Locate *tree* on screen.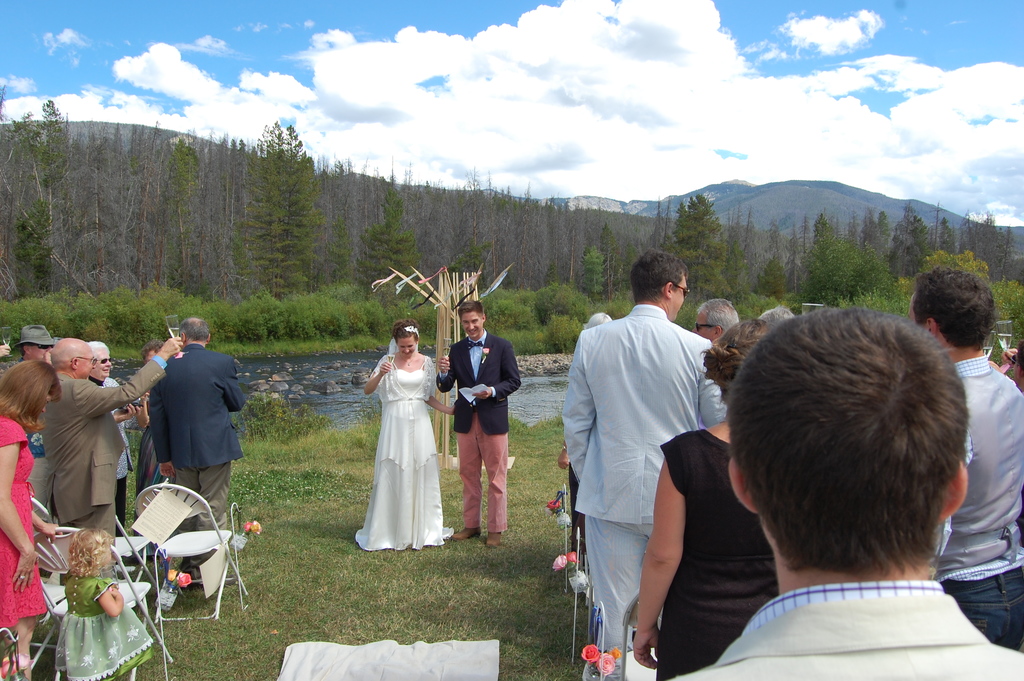
On screen at bbox=[355, 189, 423, 295].
